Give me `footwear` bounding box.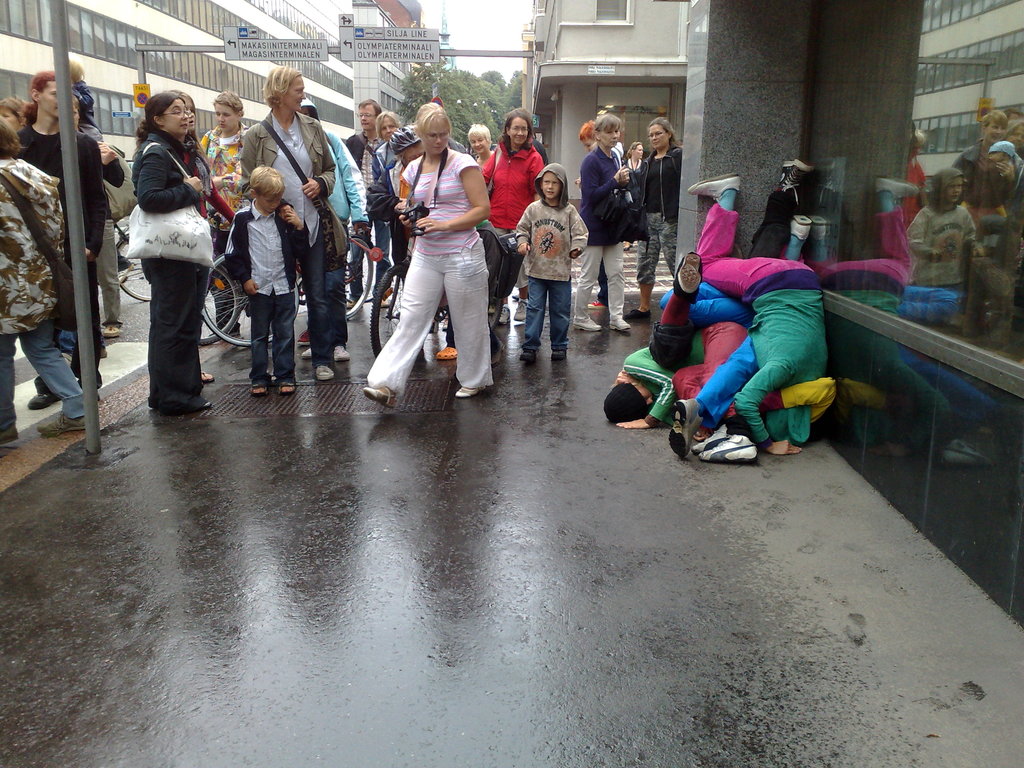
box(609, 317, 630, 331).
